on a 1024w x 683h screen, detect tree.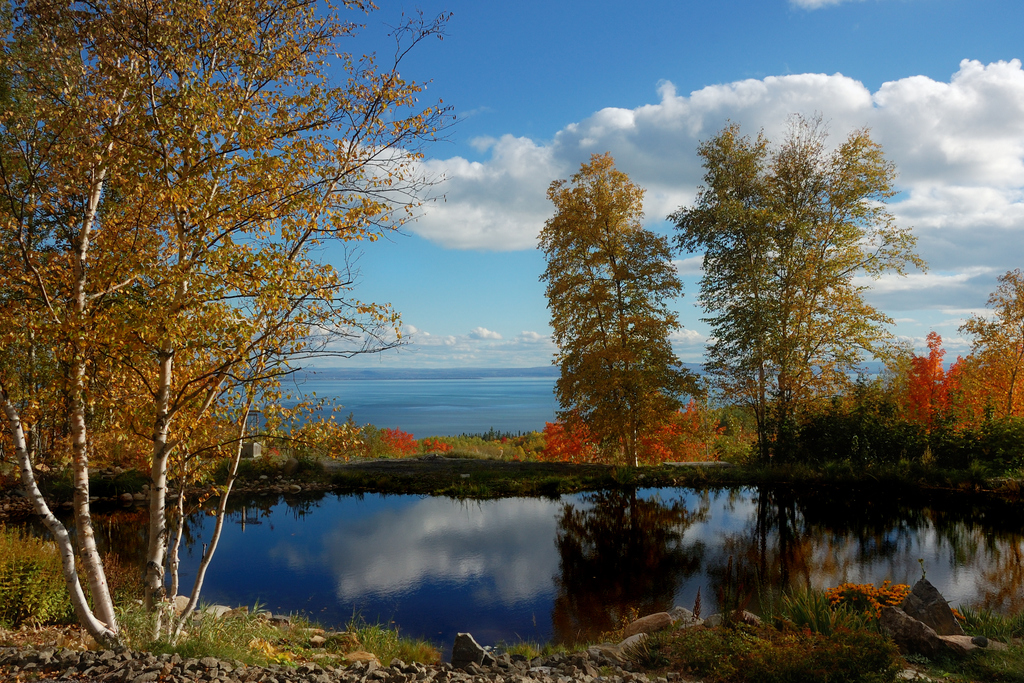
Rect(897, 342, 972, 481).
